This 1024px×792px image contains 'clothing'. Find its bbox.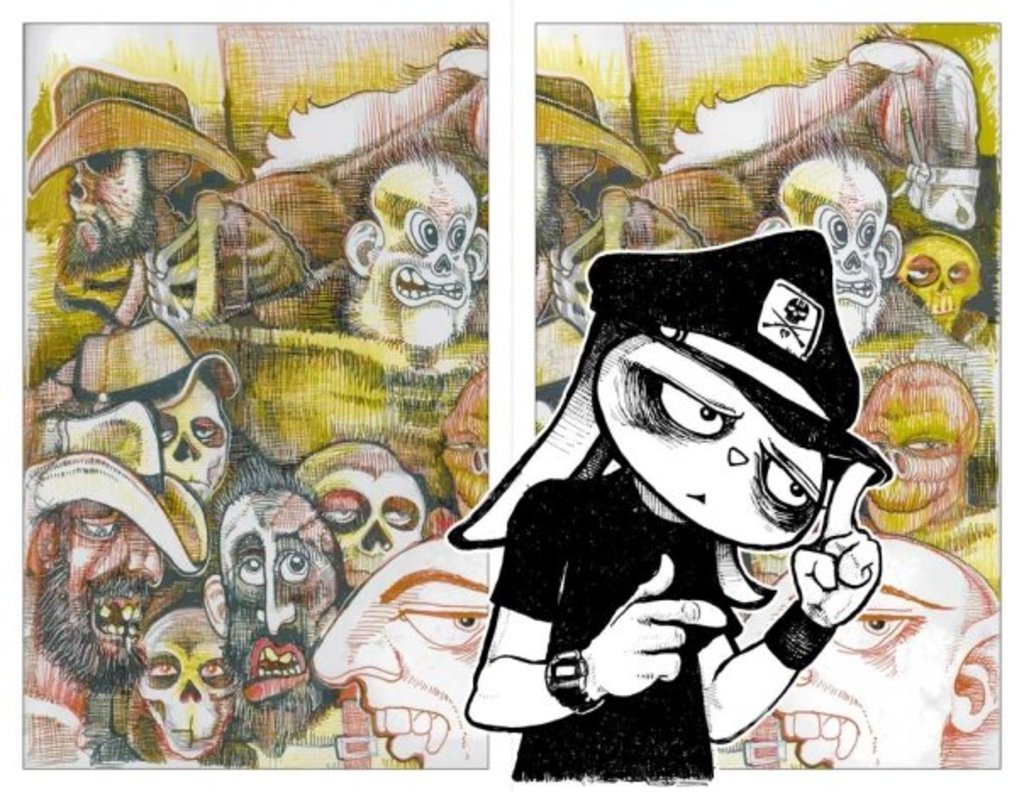
bbox=(492, 468, 741, 778).
